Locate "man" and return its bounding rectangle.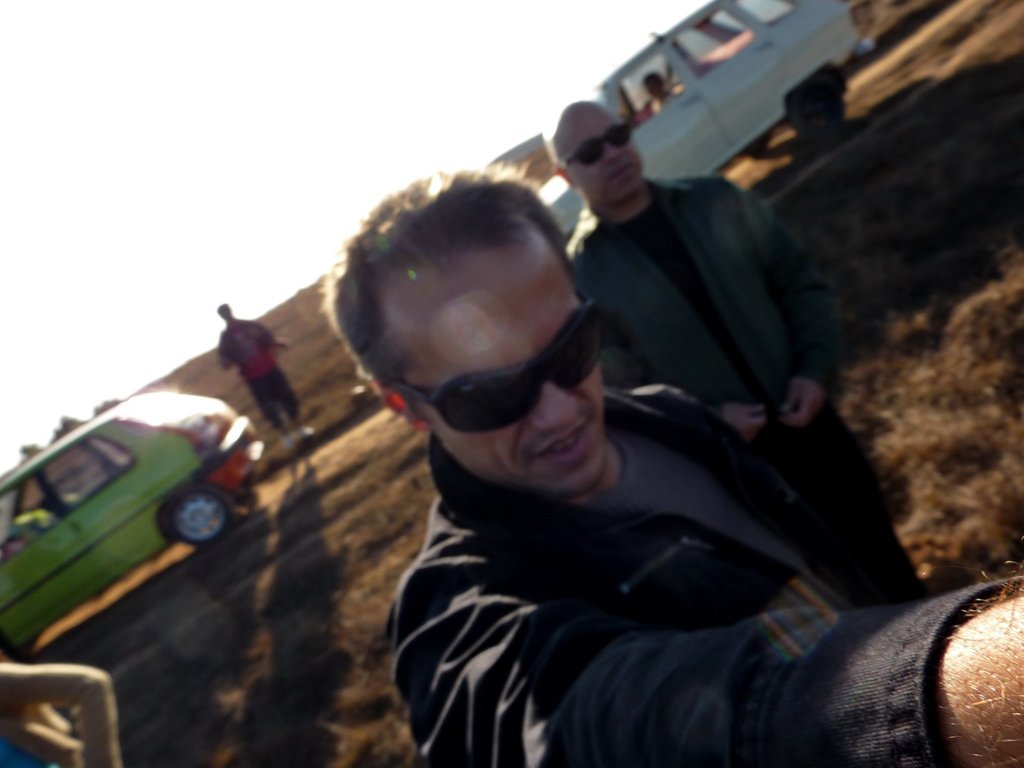
(left=214, top=298, right=319, bottom=443).
